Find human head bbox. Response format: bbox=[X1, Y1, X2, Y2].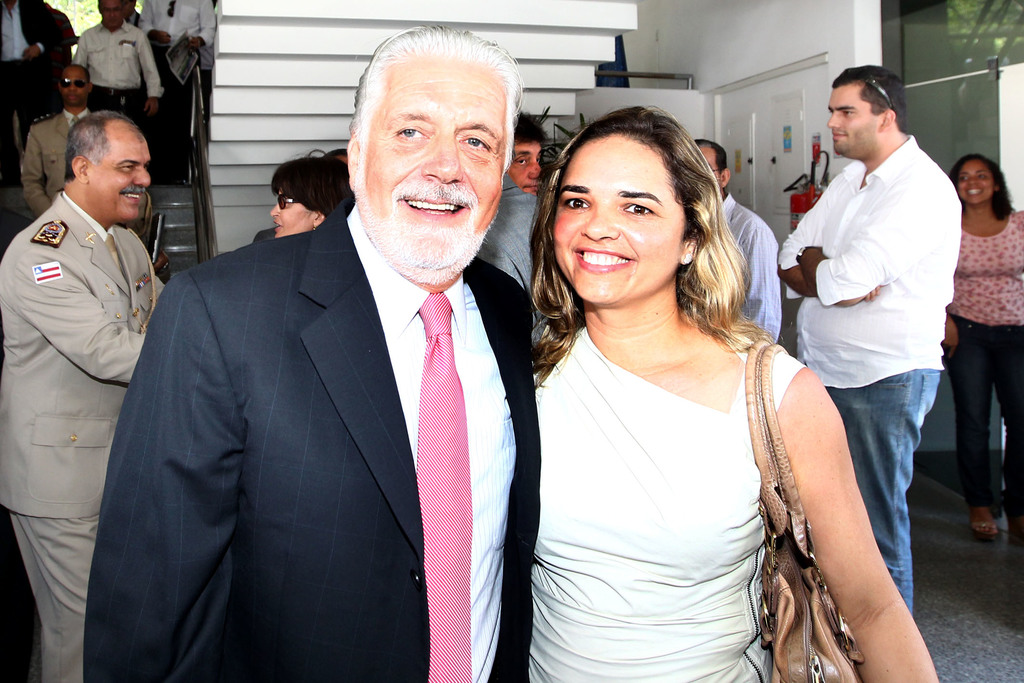
bbox=[323, 144, 345, 169].
